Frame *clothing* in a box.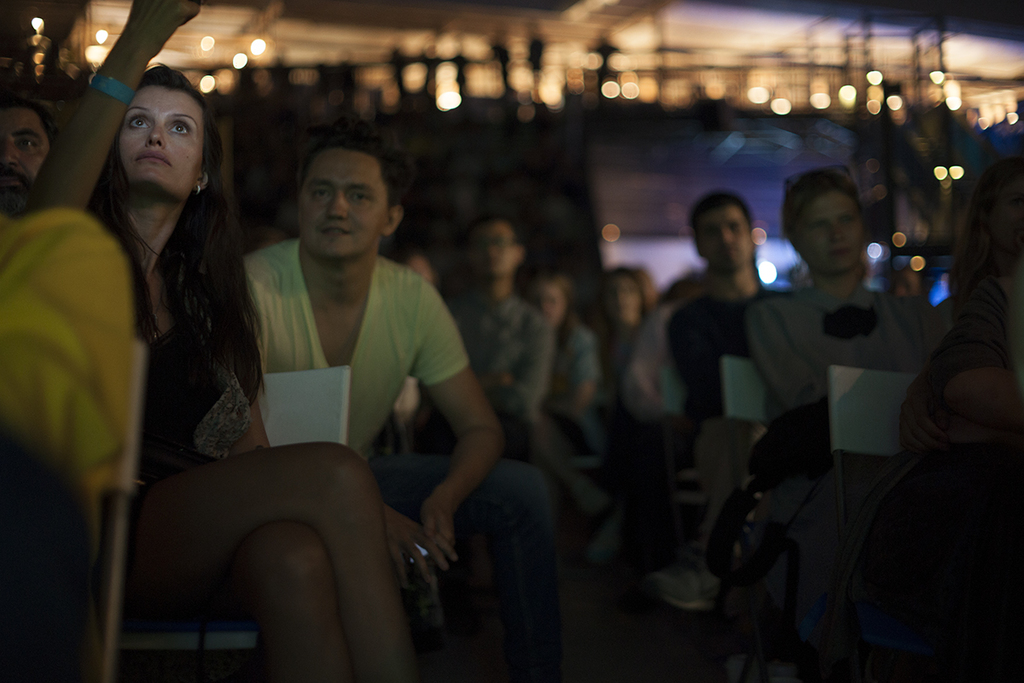
crop(547, 309, 617, 523).
